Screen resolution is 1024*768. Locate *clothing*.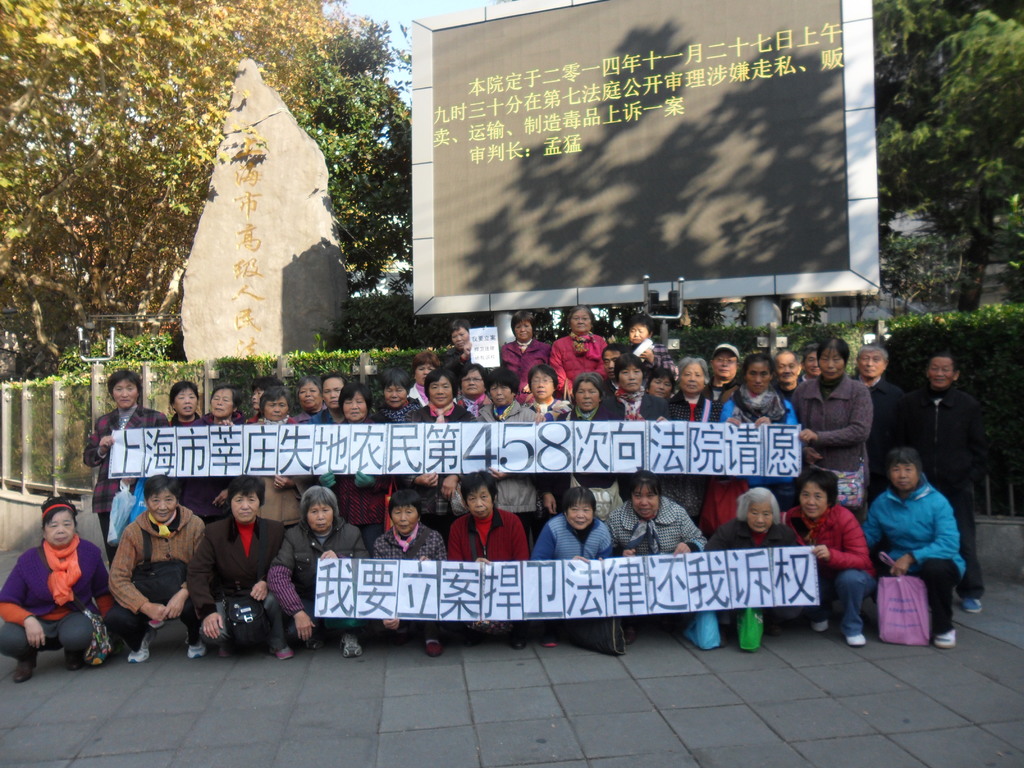
l=238, t=410, r=307, b=520.
